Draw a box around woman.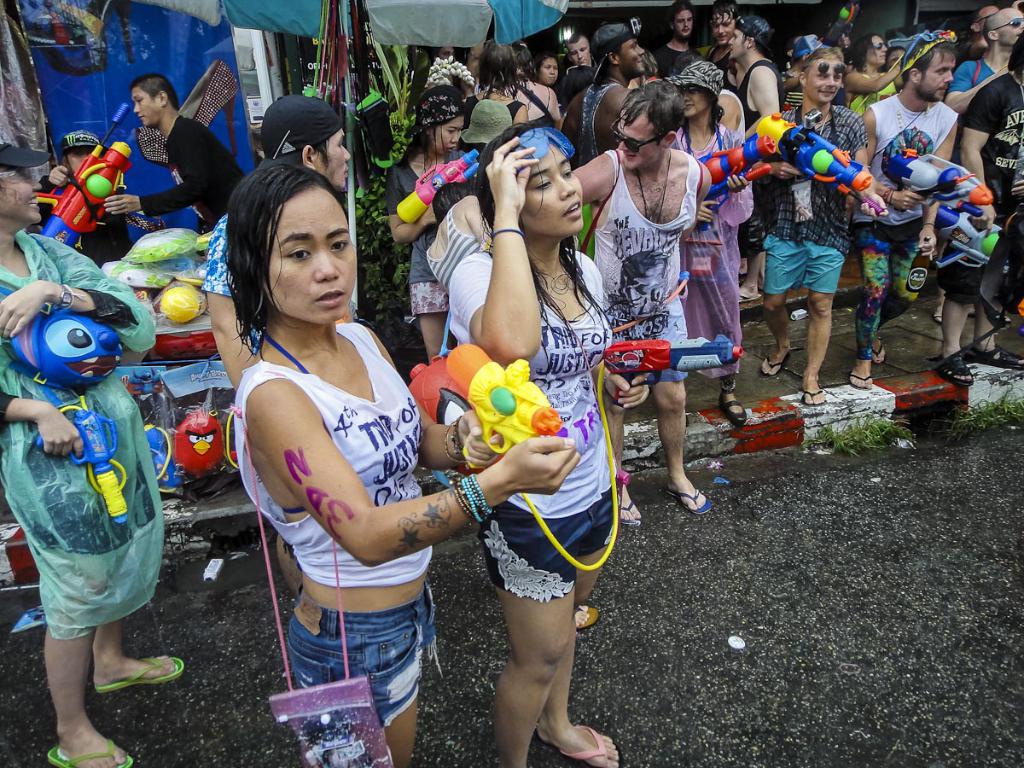
l=227, t=164, r=579, b=767.
